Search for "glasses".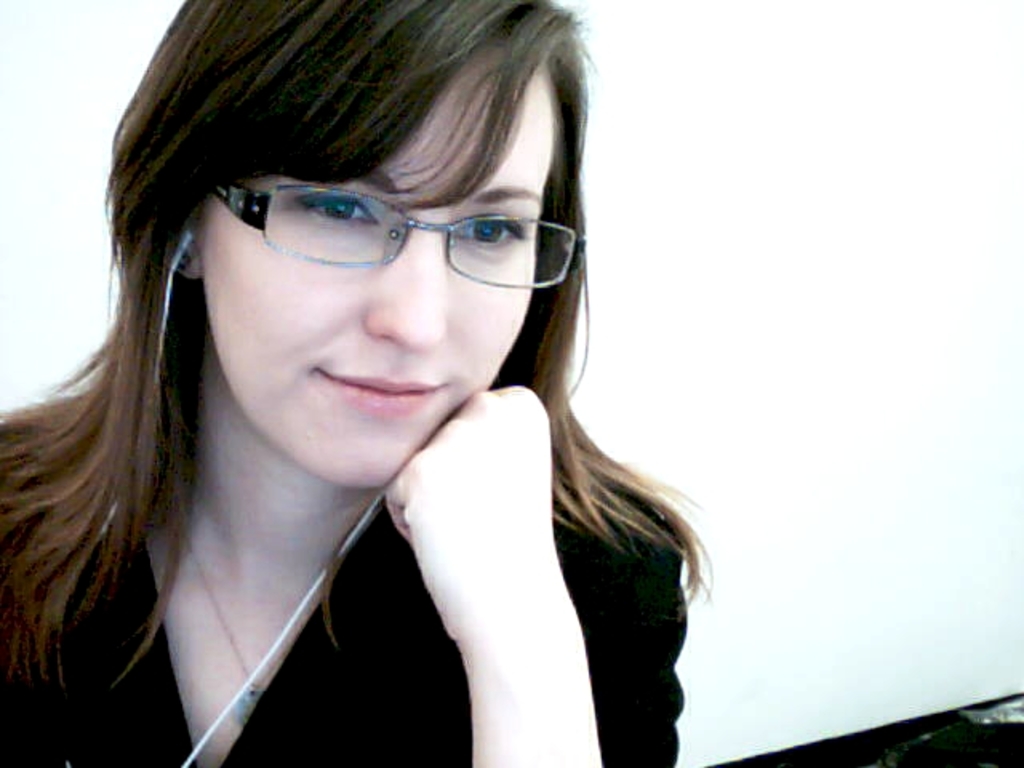
Found at bbox=[213, 178, 598, 304].
